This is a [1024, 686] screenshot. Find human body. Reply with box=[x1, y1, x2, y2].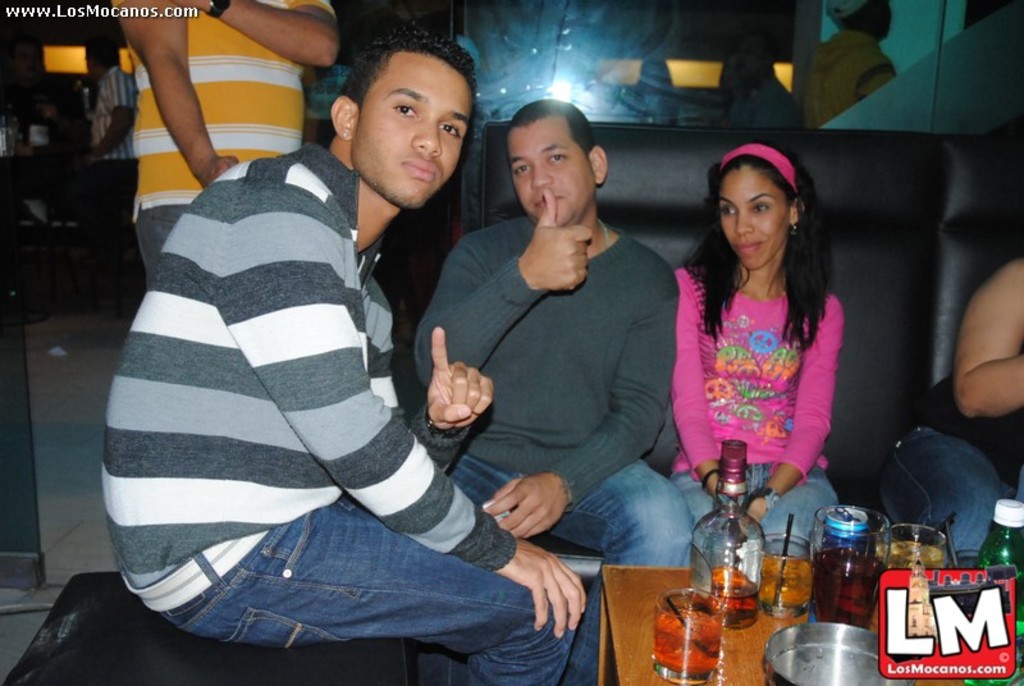
box=[78, 31, 142, 288].
